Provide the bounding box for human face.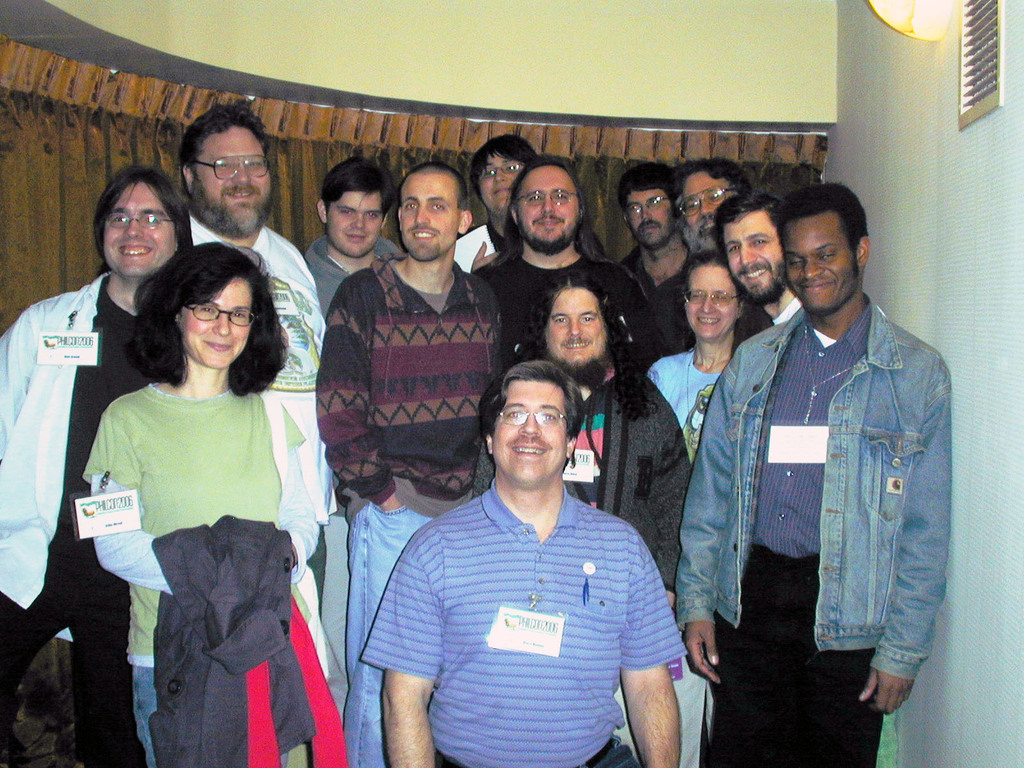
box(684, 262, 739, 336).
